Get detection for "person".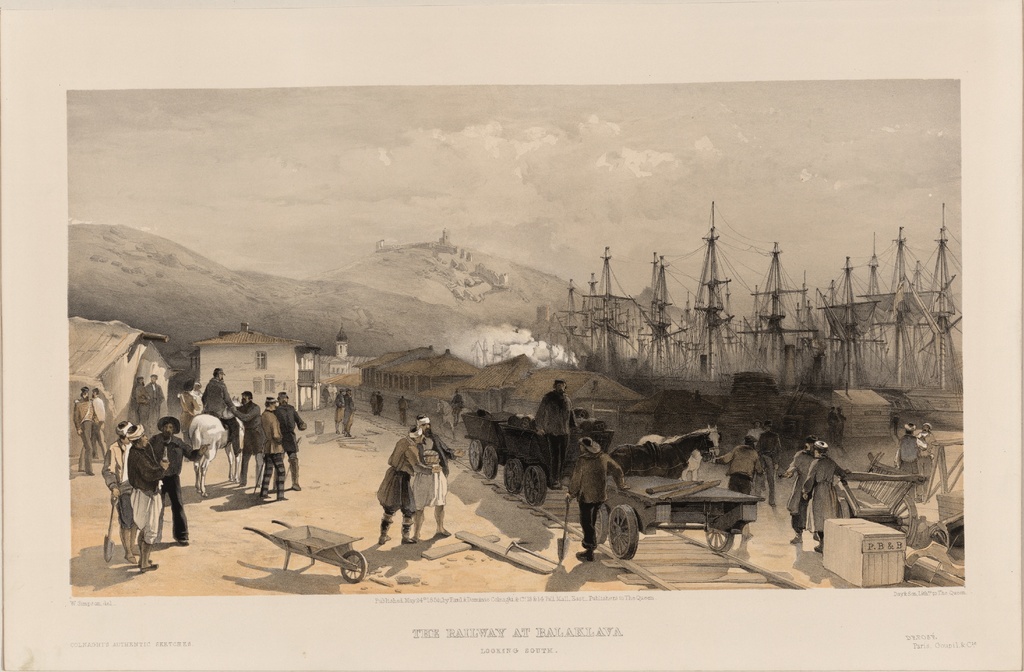
Detection: rect(344, 388, 356, 439).
